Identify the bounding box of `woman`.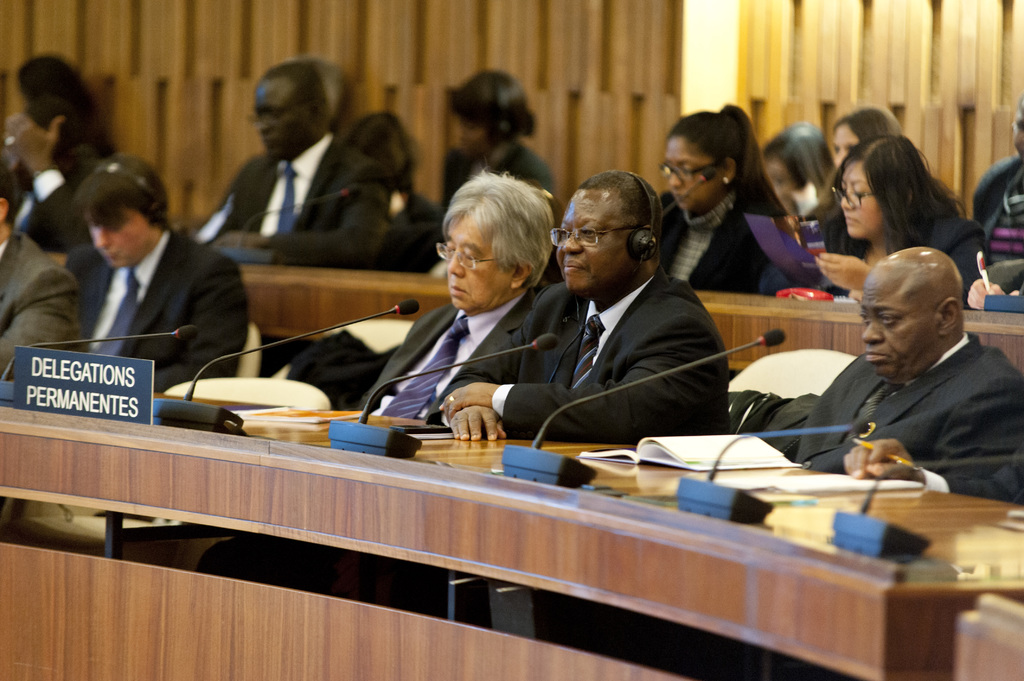
BBox(441, 69, 554, 211).
